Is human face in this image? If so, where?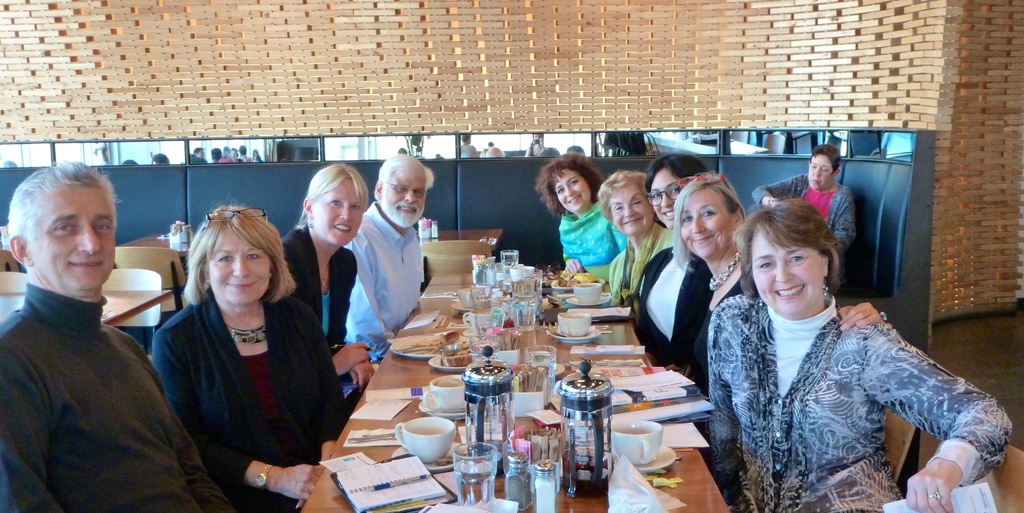
Yes, at 554:168:593:211.
